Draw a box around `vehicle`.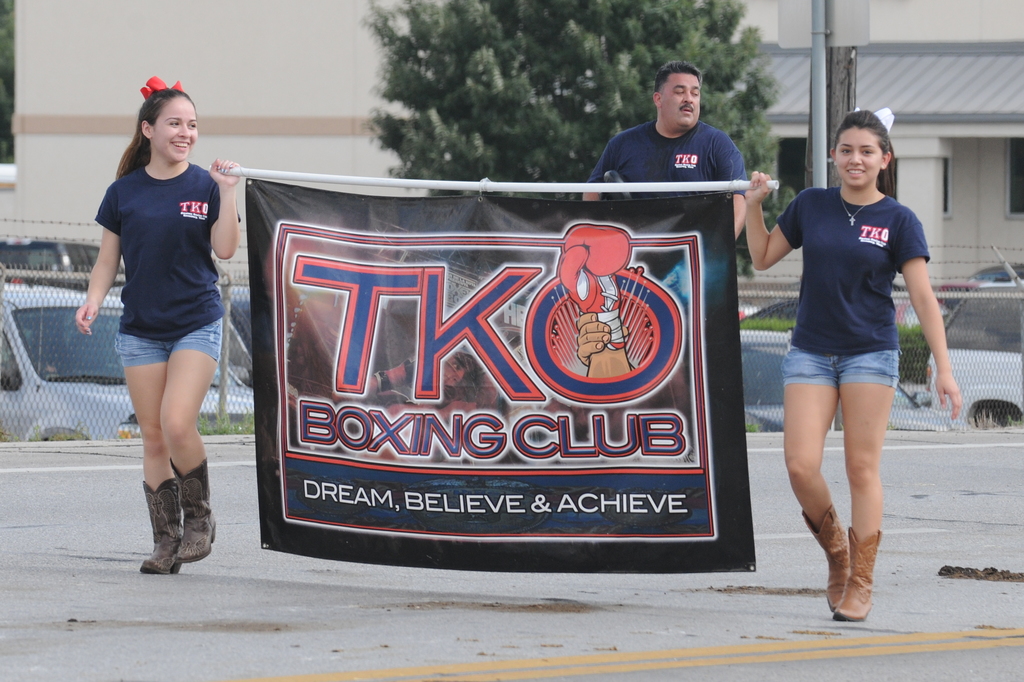
x1=924 y1=281 x2=1023 y2=431.
